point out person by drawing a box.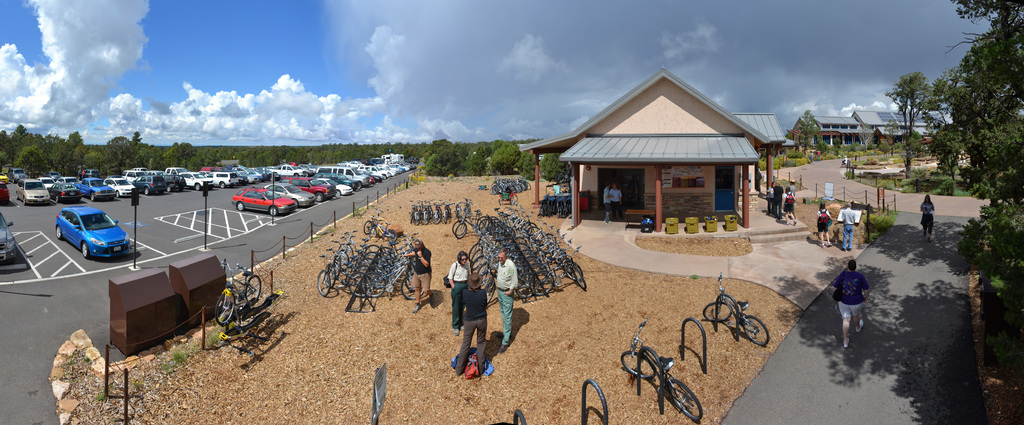
bbox=(842, 206, 855, 253).
